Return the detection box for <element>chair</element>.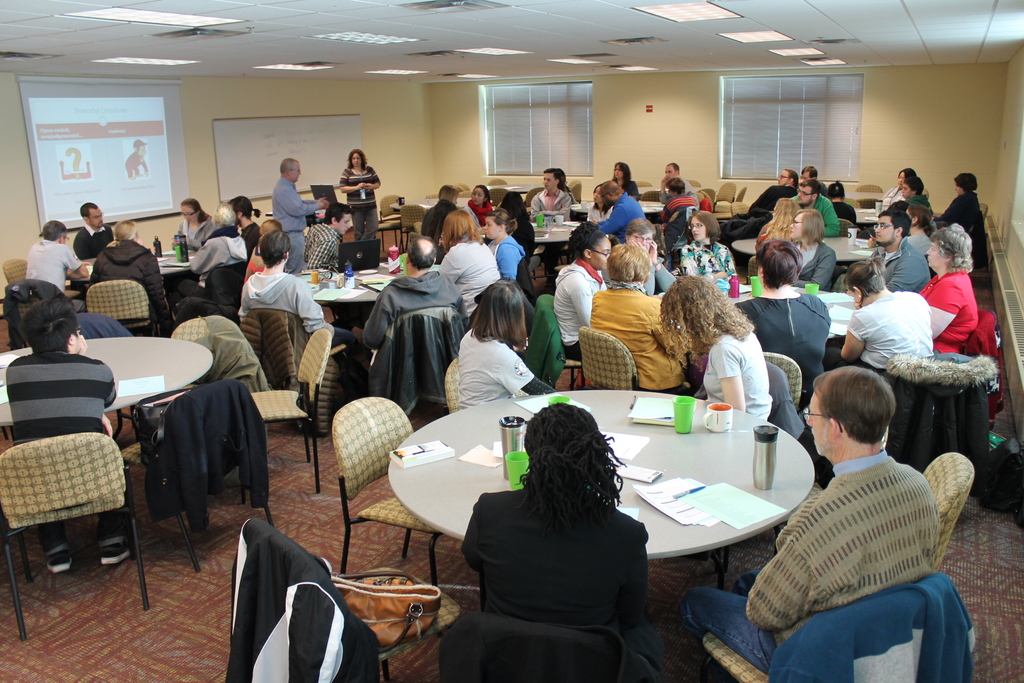
x1=710 y1=188 x2=716 y2=199.
